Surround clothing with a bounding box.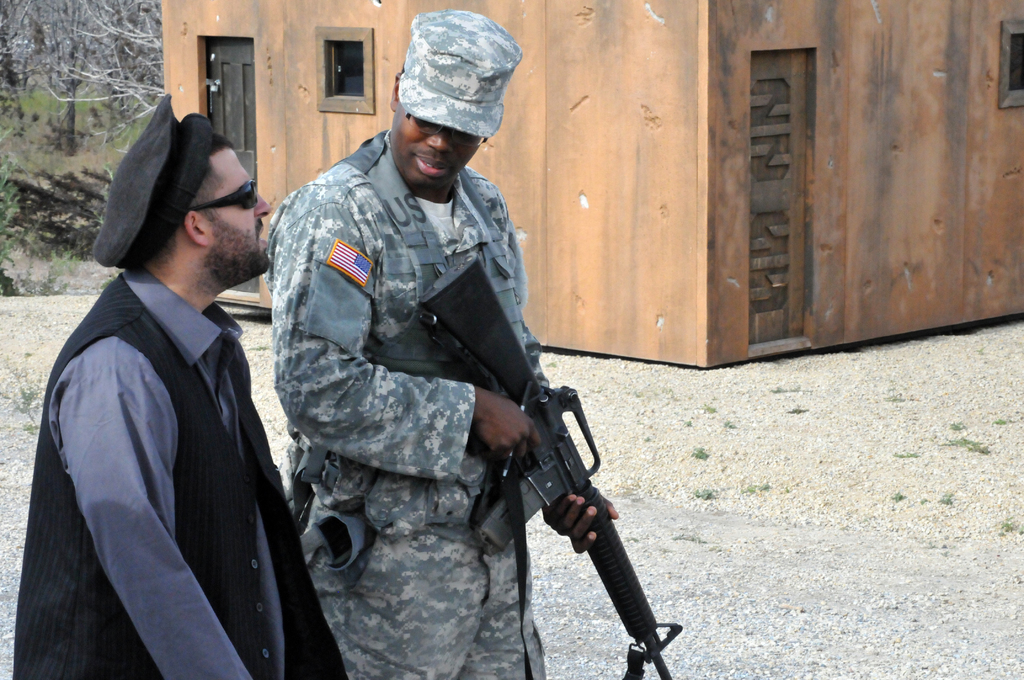
Rect(259, 130, 547, 679).
